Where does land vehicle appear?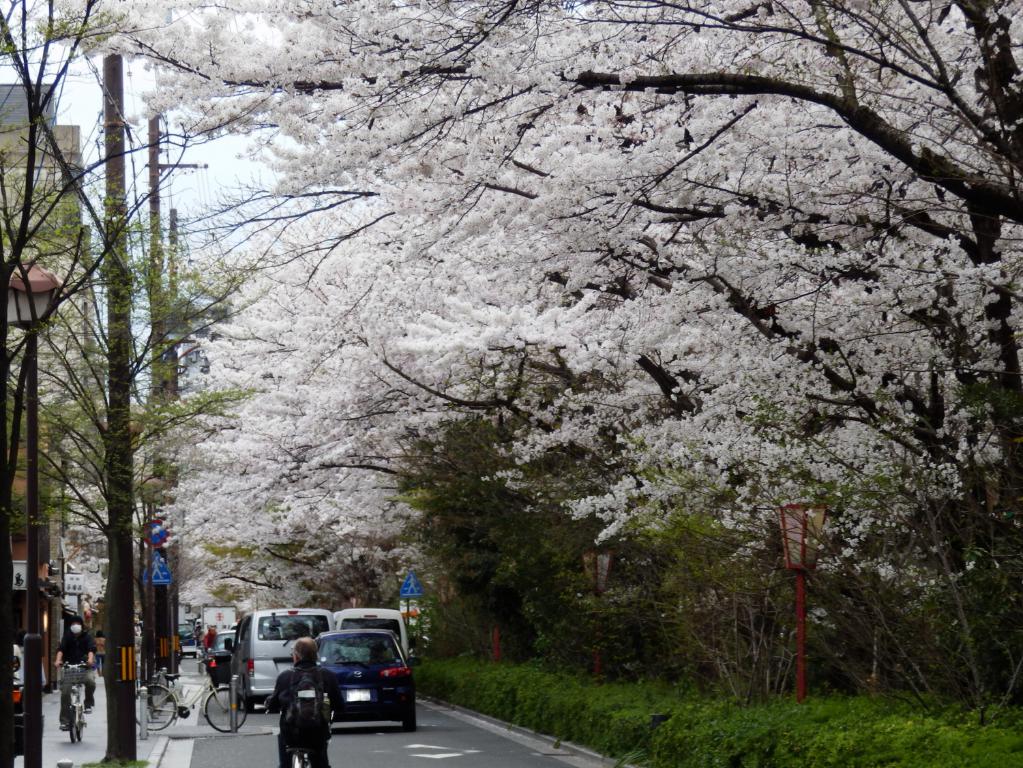
Appears at l=266, t=703, r=333, b=767.
